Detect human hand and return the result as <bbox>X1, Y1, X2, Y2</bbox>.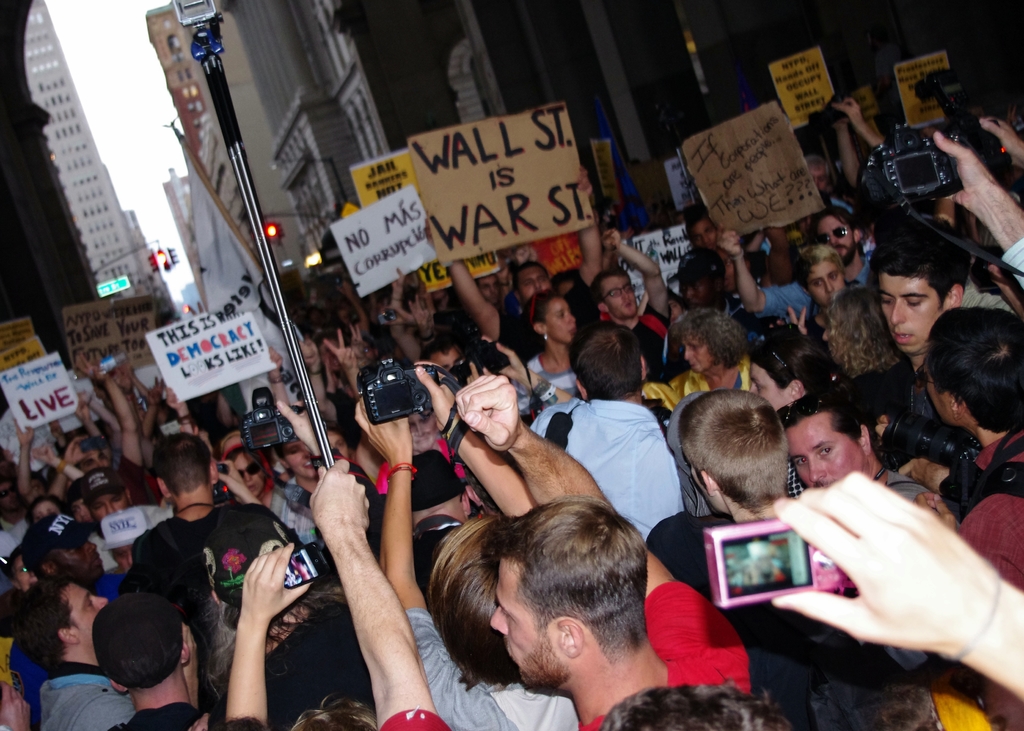
<bbox>167, 385, 189, 412</bbox>.
